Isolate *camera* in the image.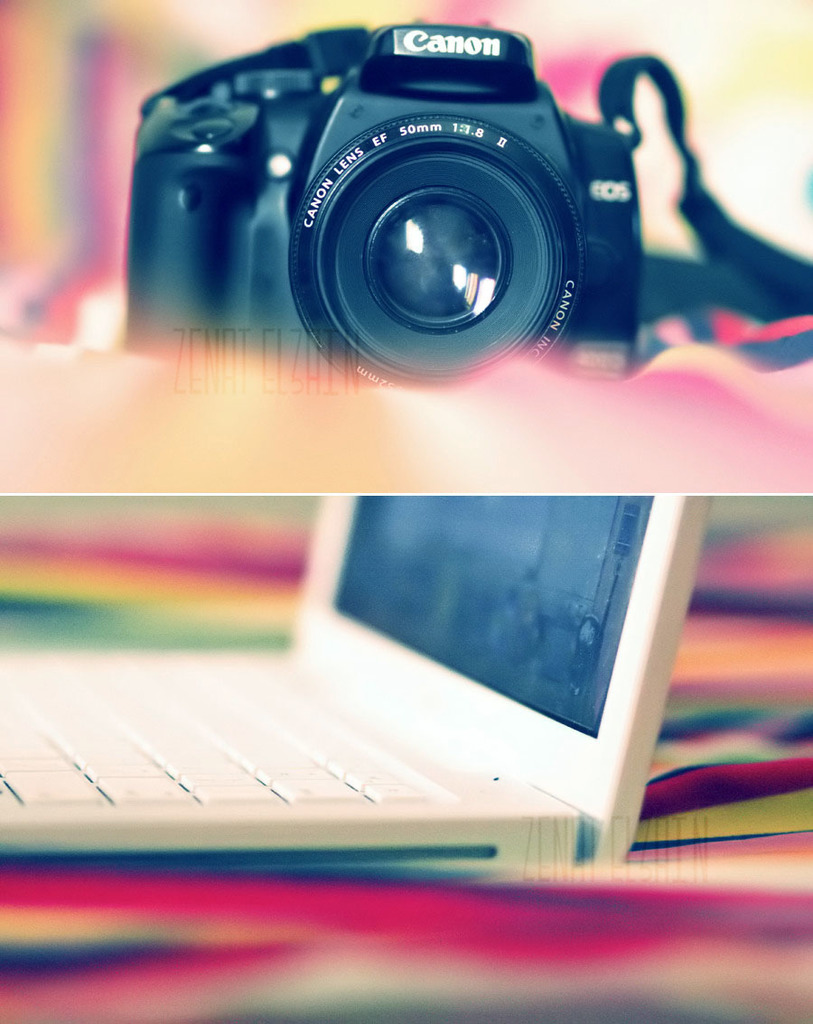
Isolated region: left=113, top=8, right=704, bottom=380.
